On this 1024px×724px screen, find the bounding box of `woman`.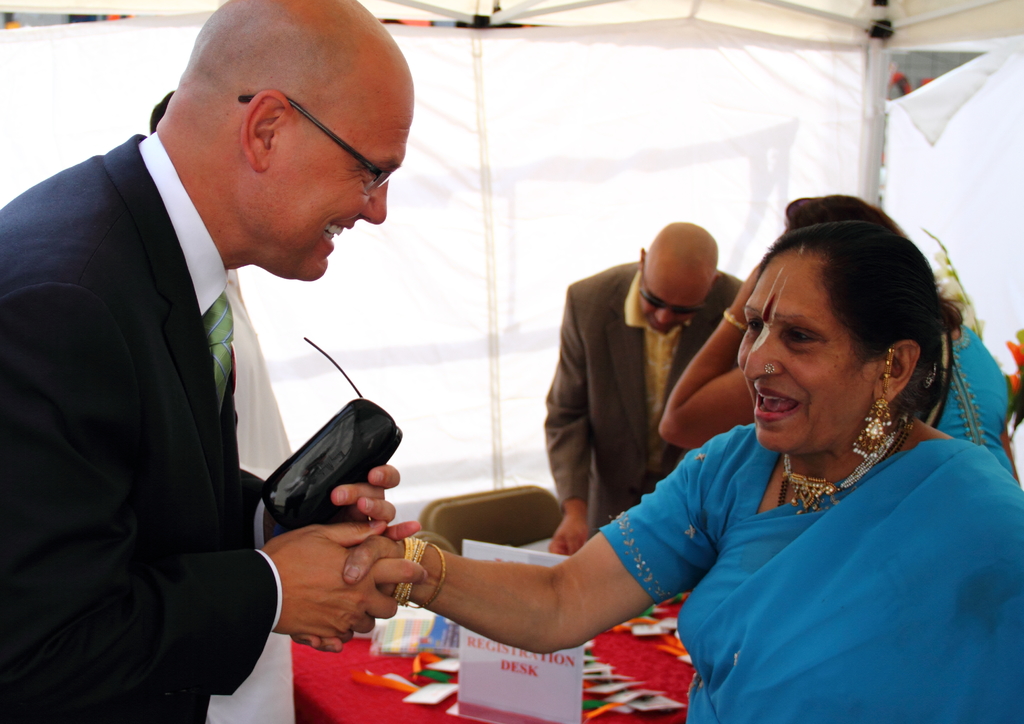
Bounding box: box(339, 216, 1023, 723).
